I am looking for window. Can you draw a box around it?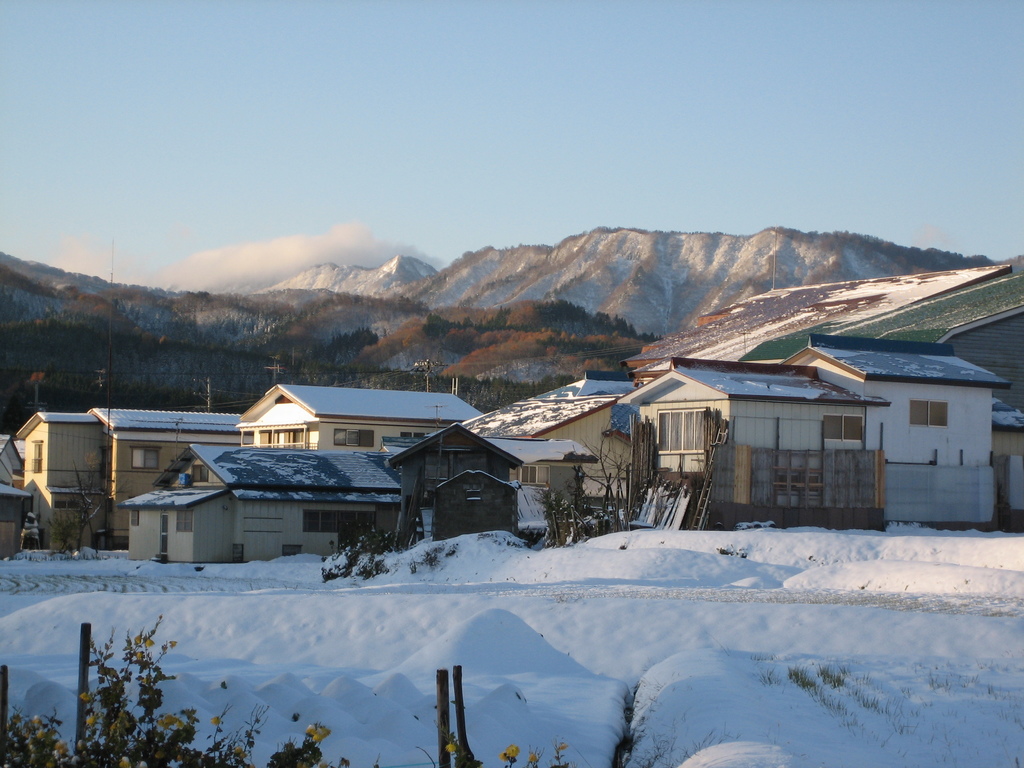
Sure, the bounding box is bbox=[124, 447, 157, 467].
